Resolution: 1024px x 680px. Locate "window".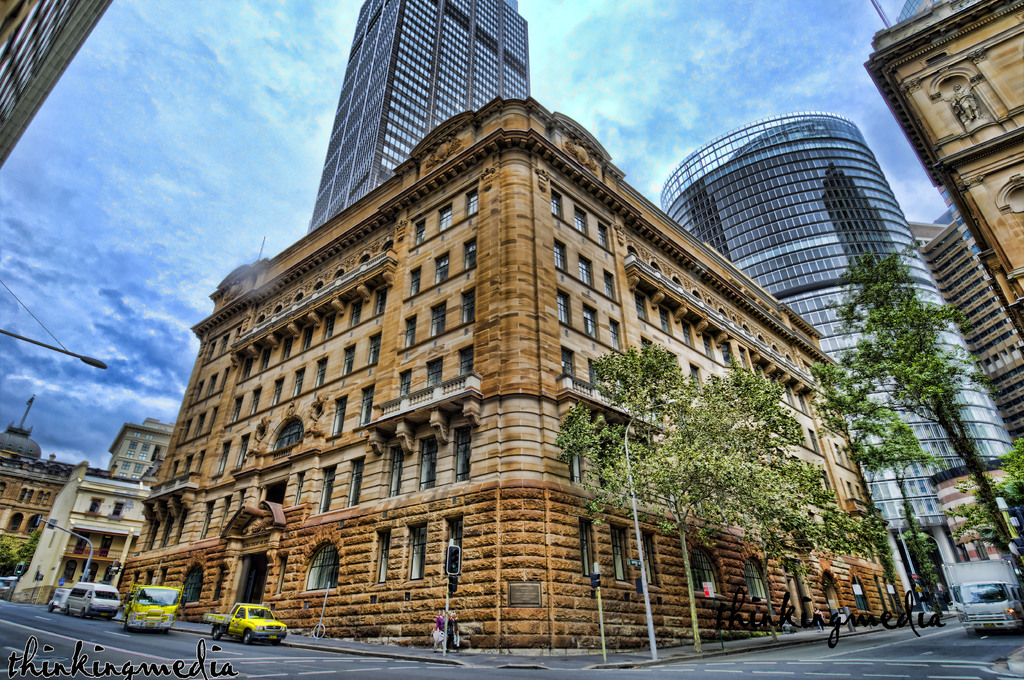
{"left": 323, "top": 316, "right": 333, "bottom": 342}.
